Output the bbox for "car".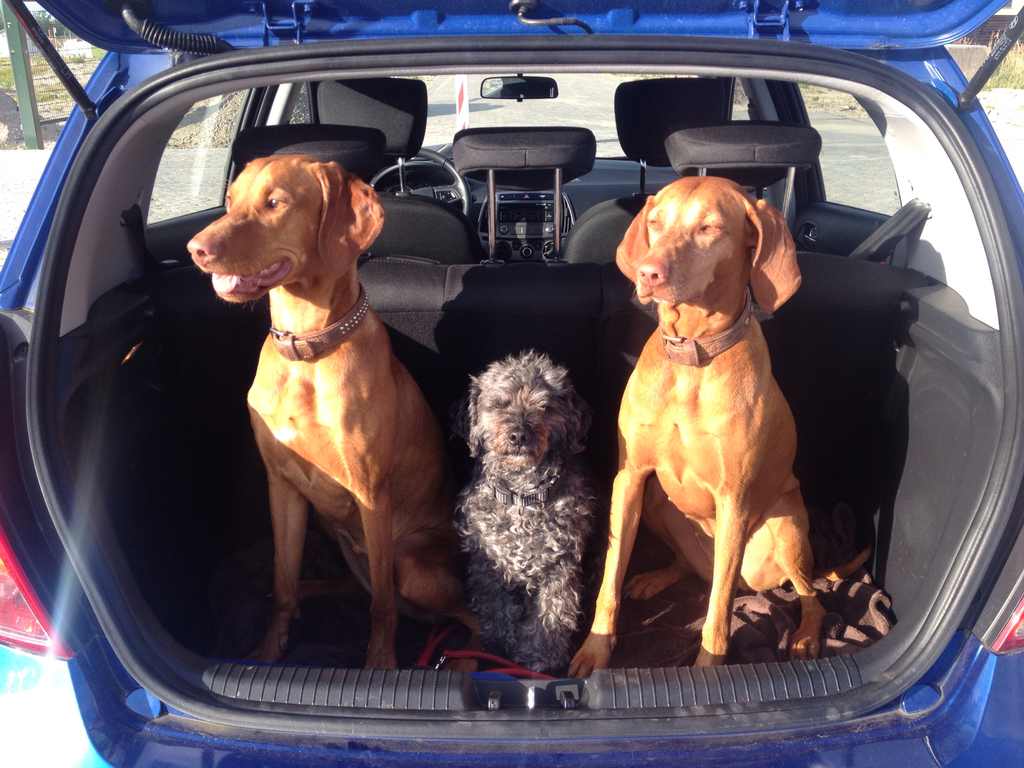
crop(0, 0, 1023, 767).
